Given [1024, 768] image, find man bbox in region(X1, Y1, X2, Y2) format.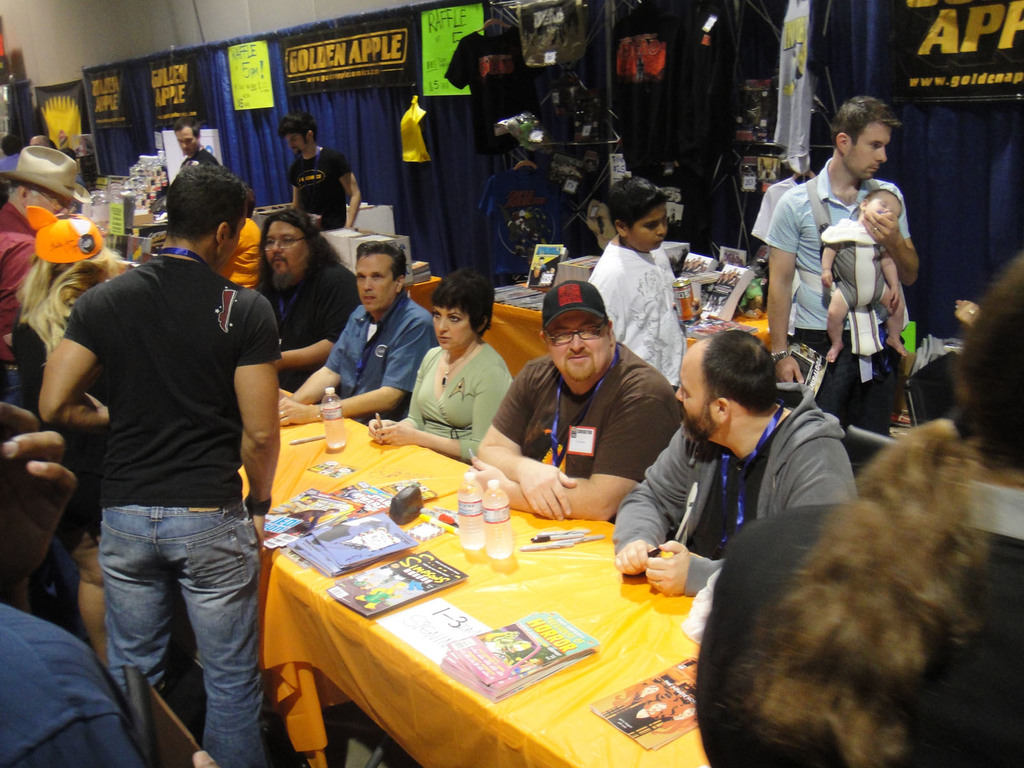
region(765, 94, 924, 467).
